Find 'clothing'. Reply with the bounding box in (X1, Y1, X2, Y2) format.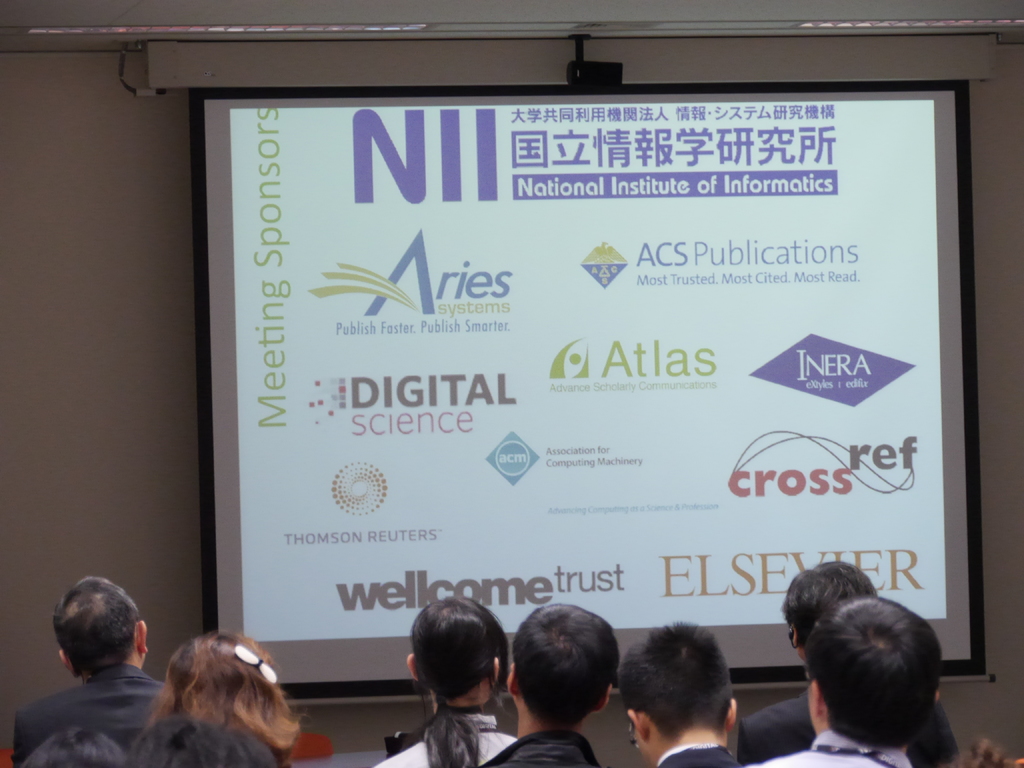
(9, 628, 182, 756).
